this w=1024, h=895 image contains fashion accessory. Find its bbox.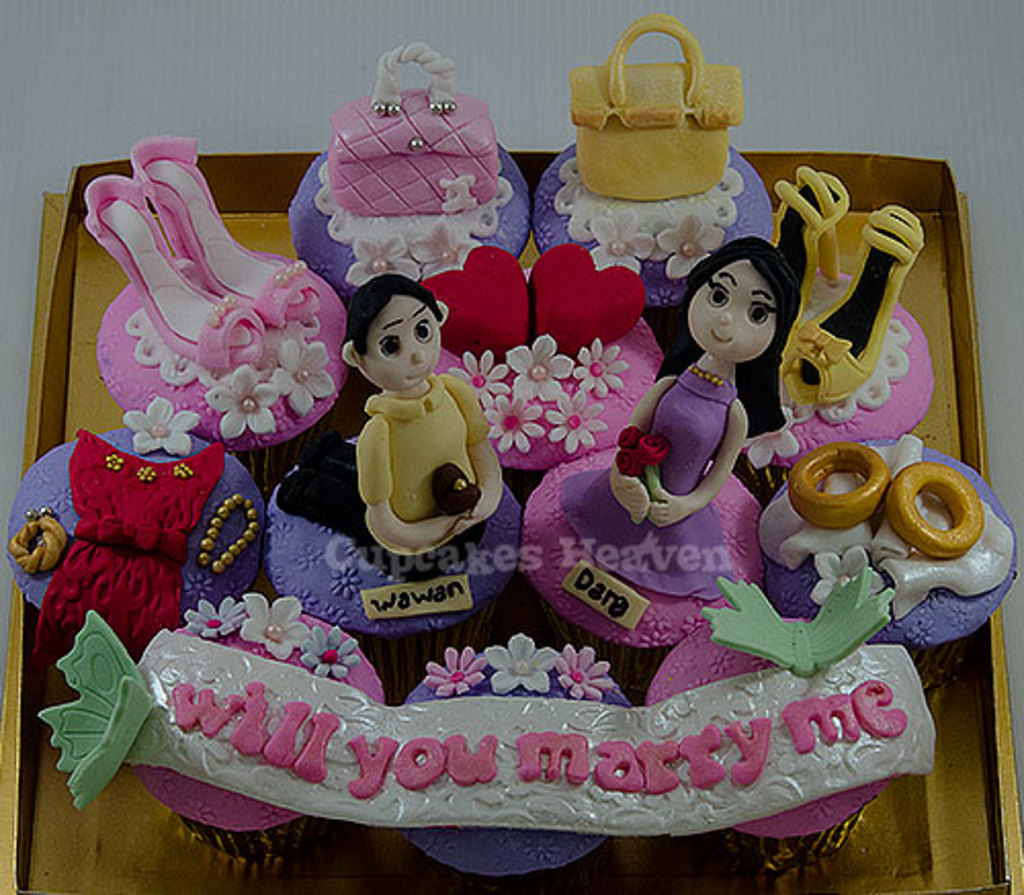
(786, 438, 891, 526).
